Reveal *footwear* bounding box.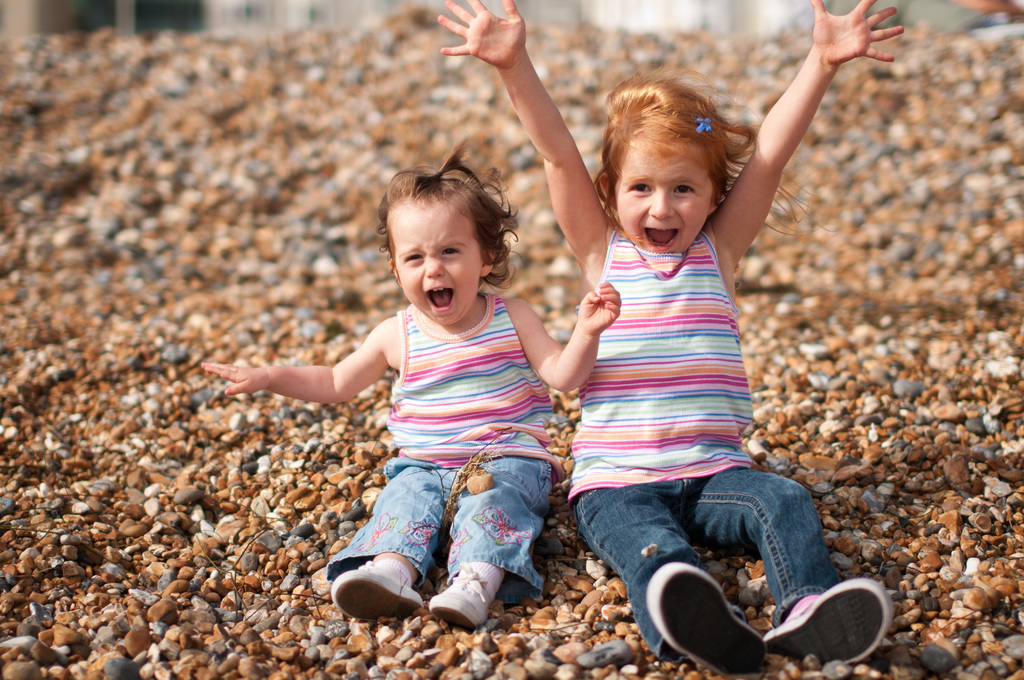
Revealed: x1=330 y1=562 x2=423 y2=624.
